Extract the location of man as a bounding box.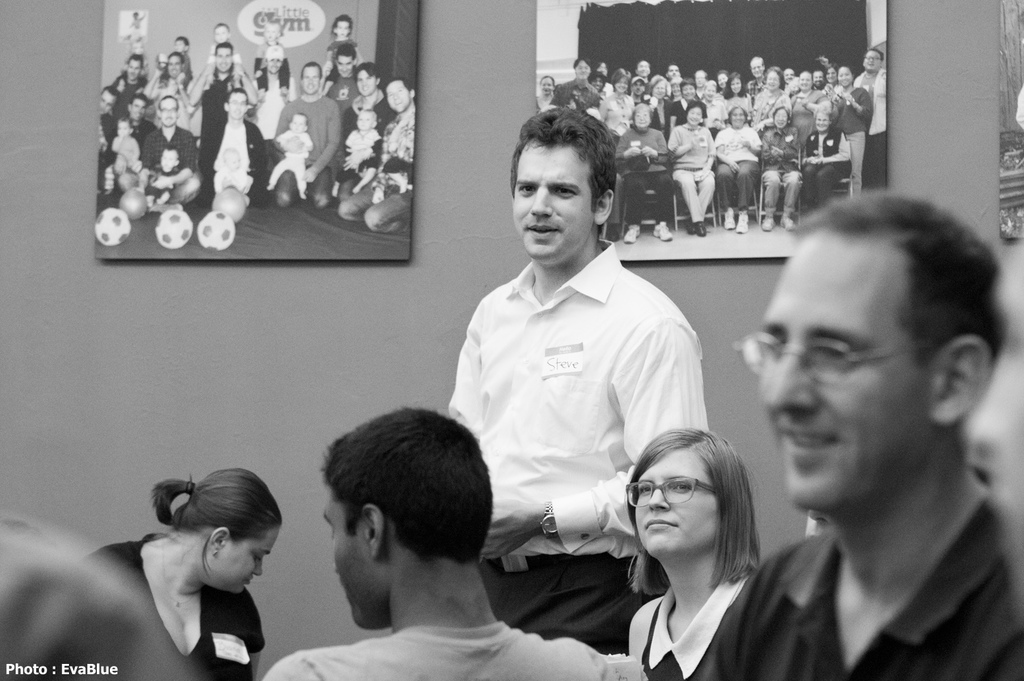
pyautogui.locateOnScreen(713, 184, 1019, 680).
